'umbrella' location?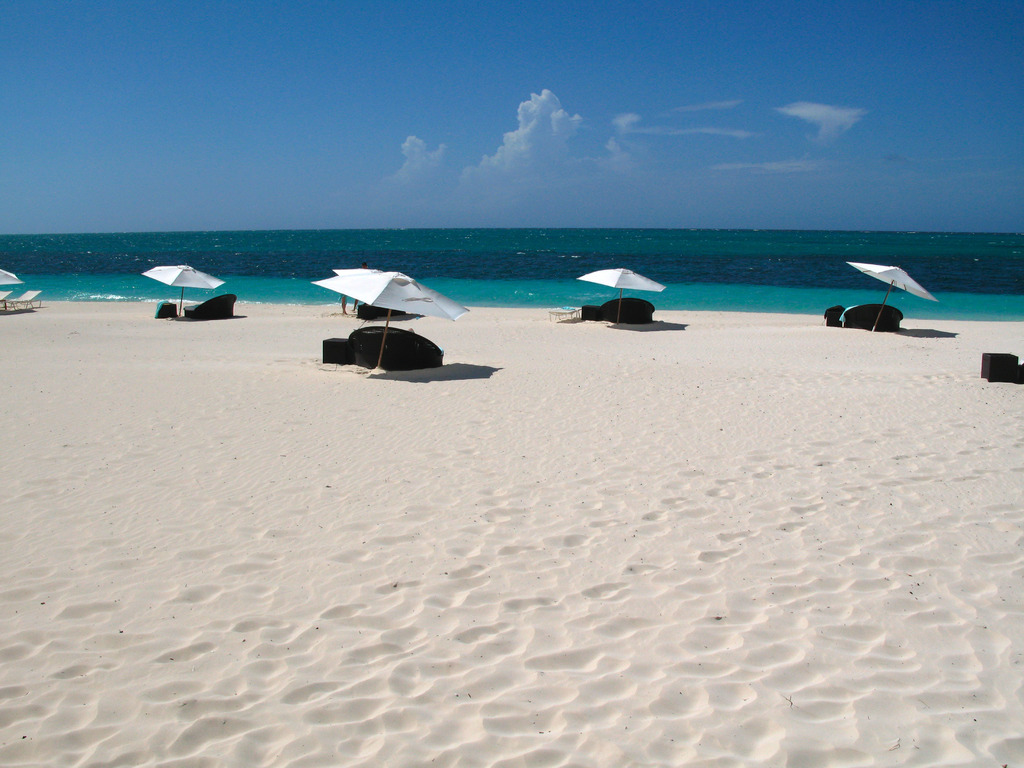
(335, 268, 380, 277)
